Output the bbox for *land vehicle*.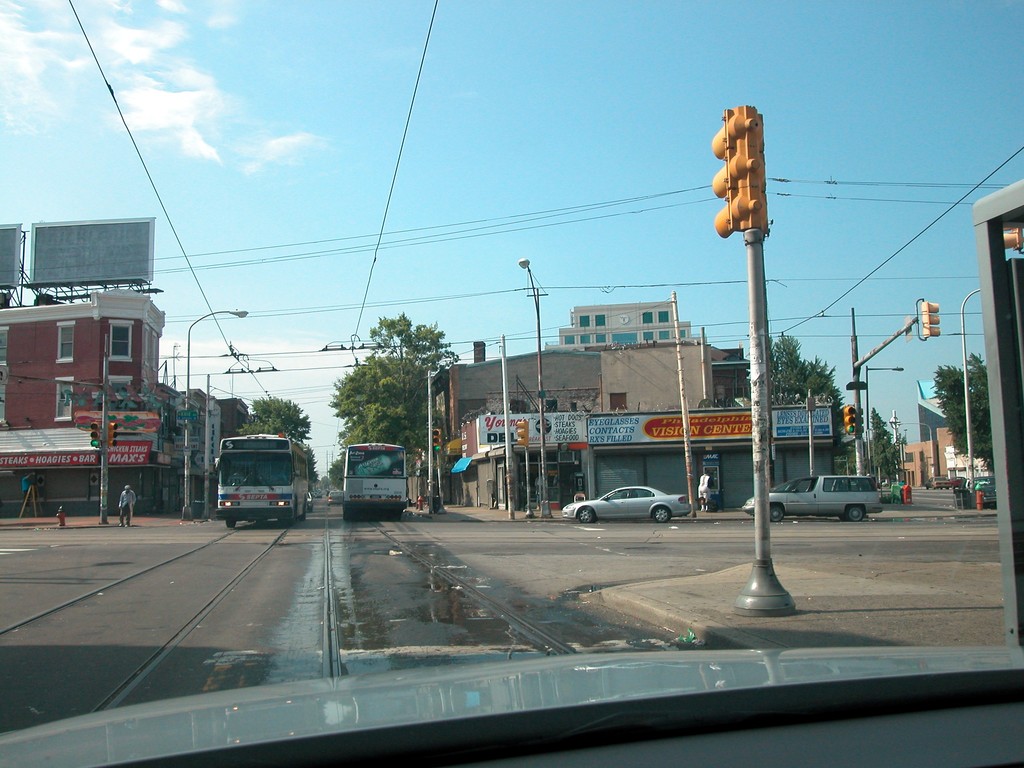
x1=944, y1=475, x2=965, y2=490.
